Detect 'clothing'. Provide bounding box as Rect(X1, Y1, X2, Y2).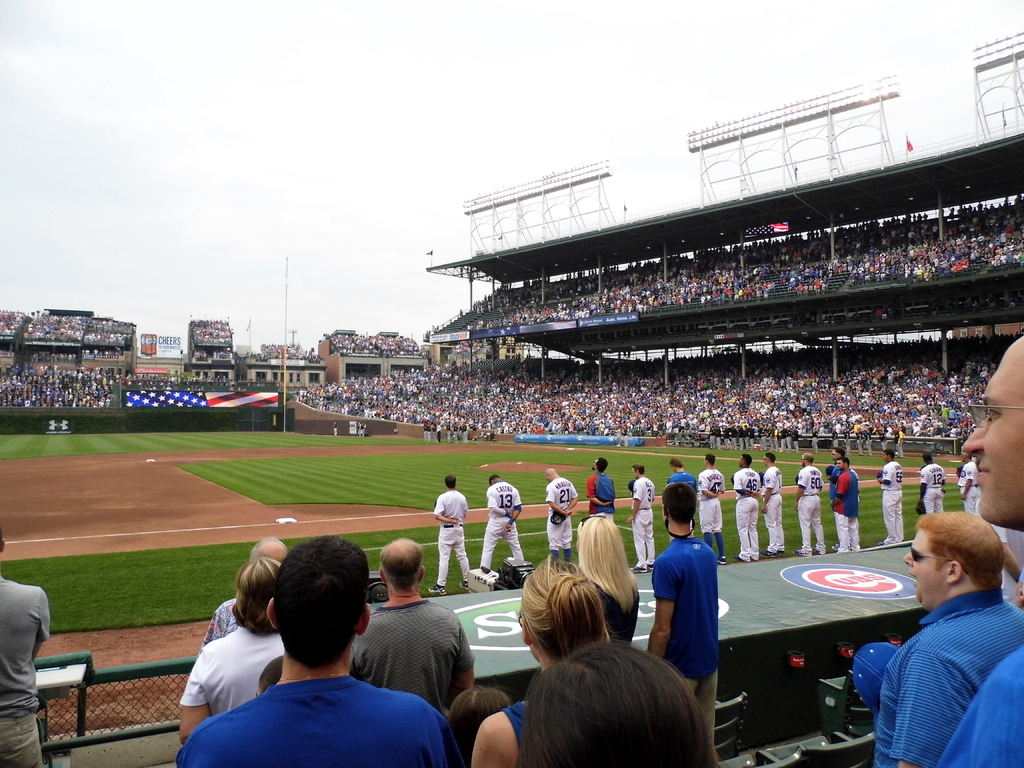
Rect(893, 431, 904, 458).
